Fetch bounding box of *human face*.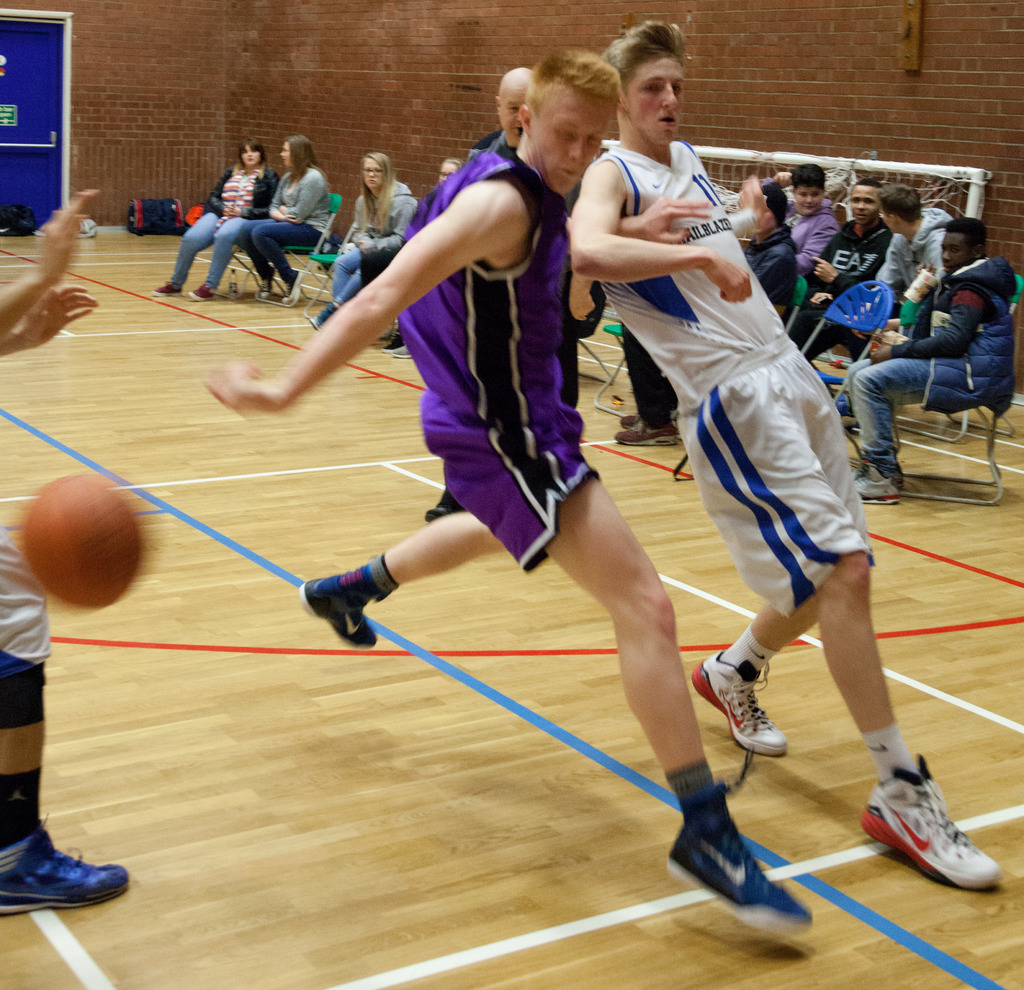
Bbox: l=941, t=231, r=976, b=272.
